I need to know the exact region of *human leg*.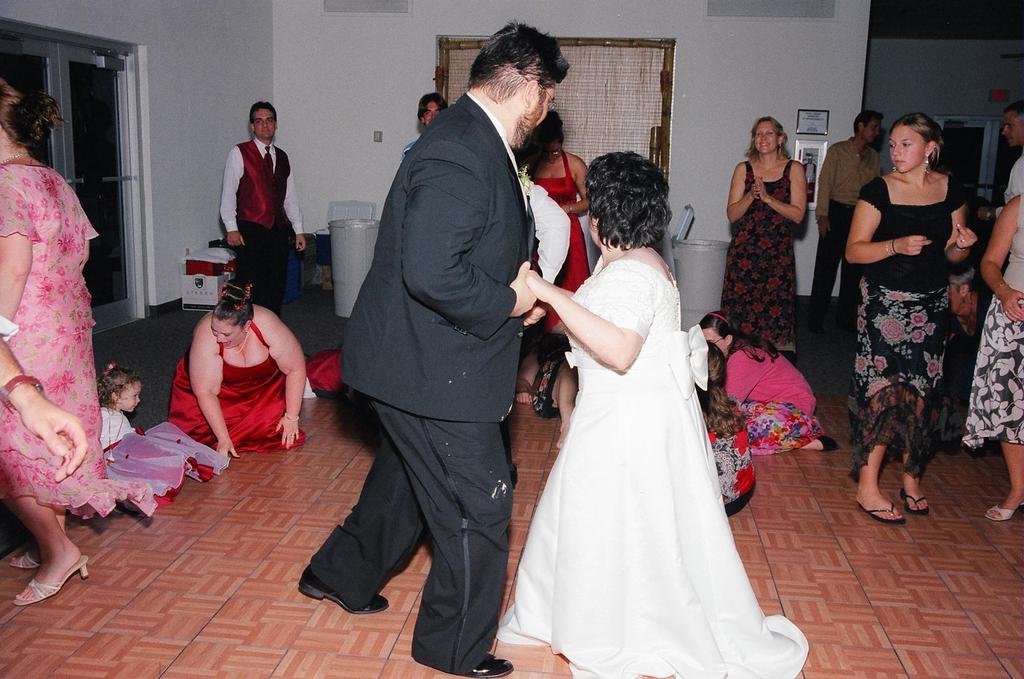
Region: pyautogui.locateOnScreen(530, 357, 580, 444).
